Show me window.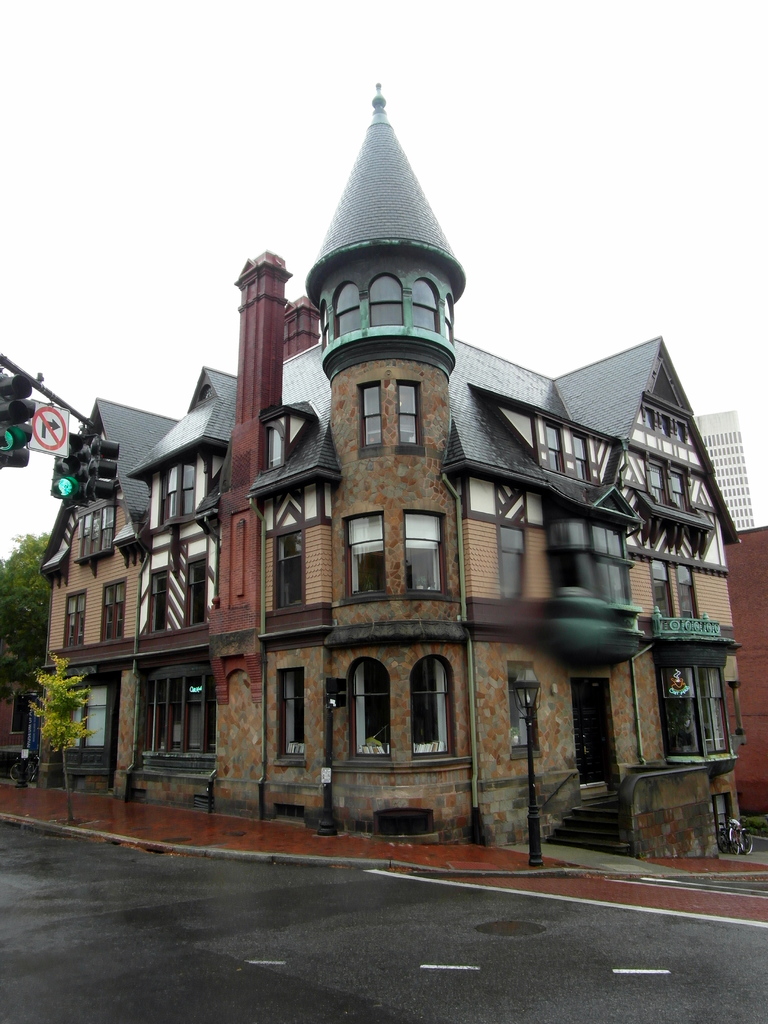
window is here: box(76, 504, 114, 558).
